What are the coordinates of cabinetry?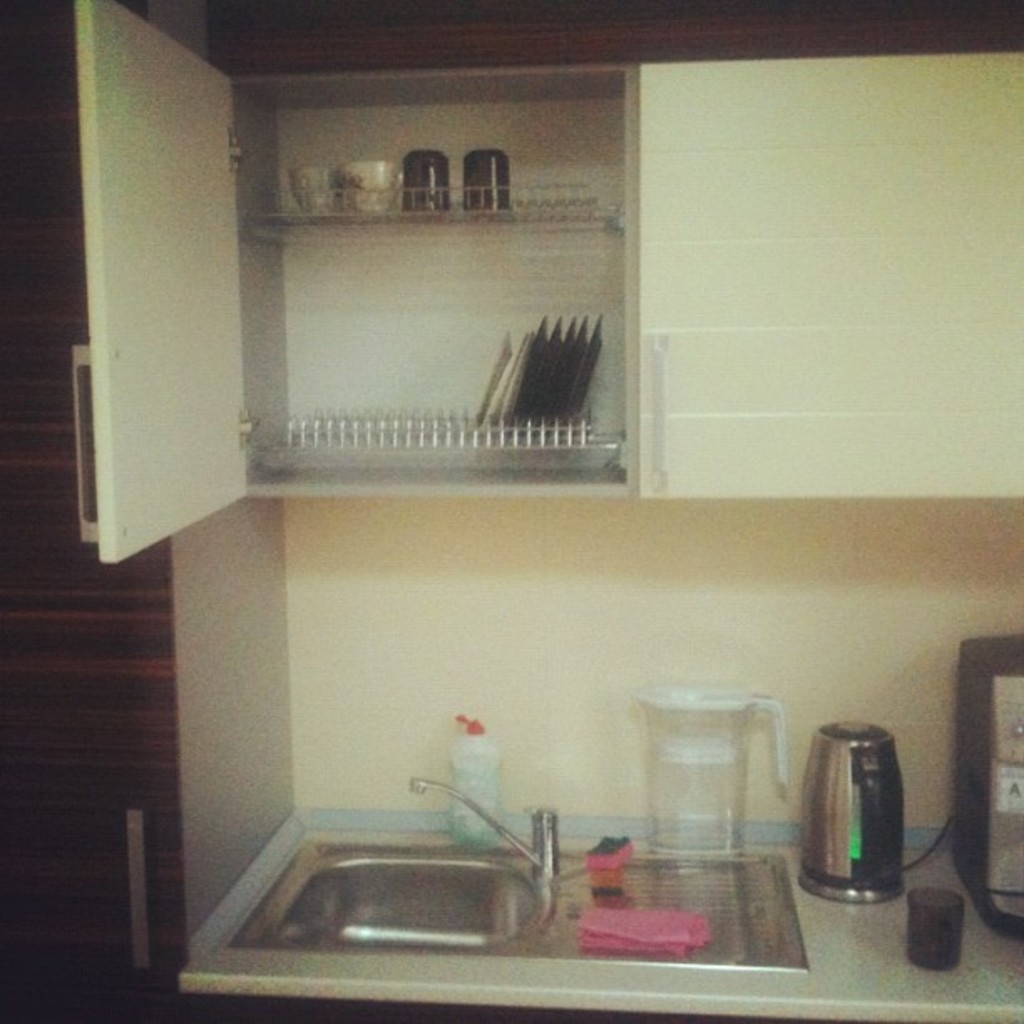
[0, 2, 194, 1022].
